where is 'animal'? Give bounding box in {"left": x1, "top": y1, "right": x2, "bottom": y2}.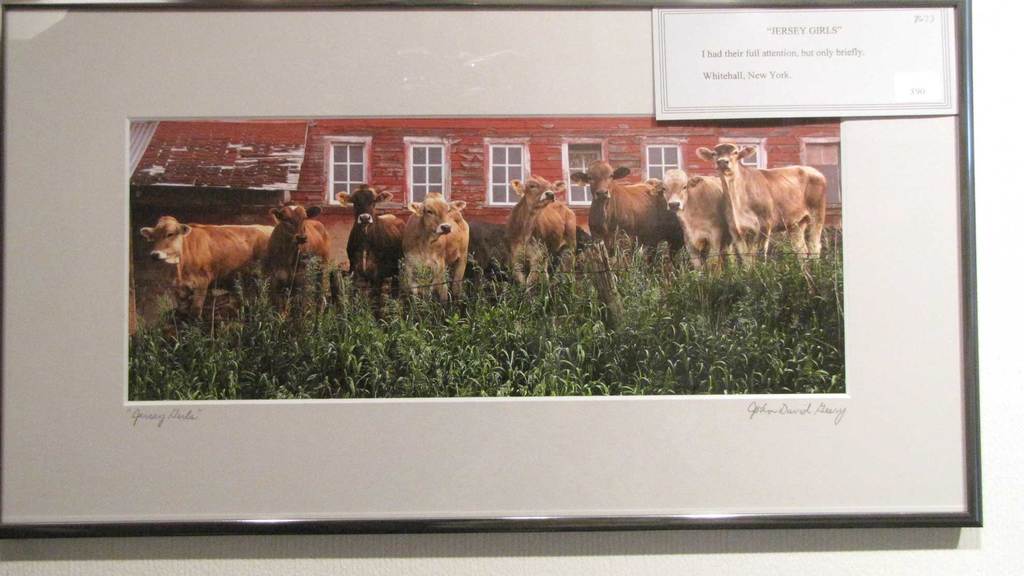
{"left": 509, "top": 172, "right": 579, "bottom": 288}.
